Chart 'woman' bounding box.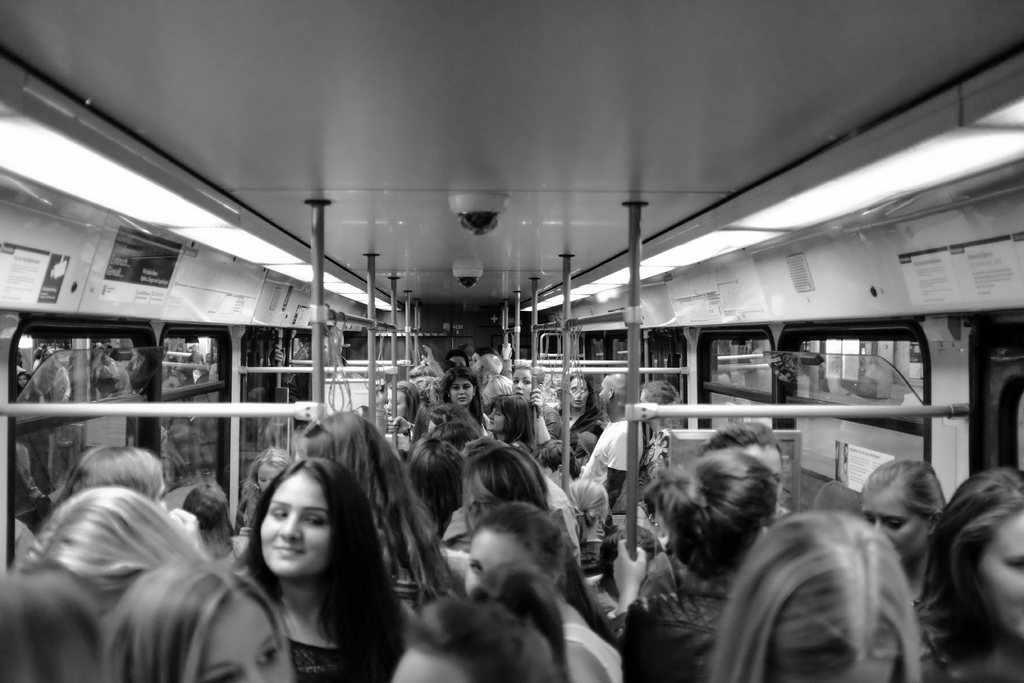
Charted: bbox=[487, 397, 541, 449].
